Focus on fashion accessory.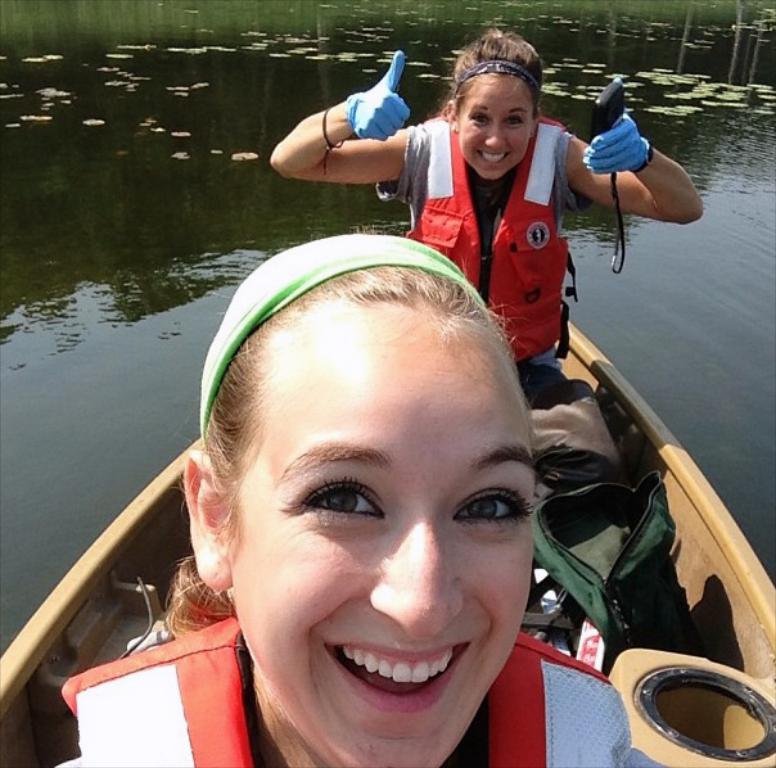
Focused at Rect(320, 107, 346, 177).
